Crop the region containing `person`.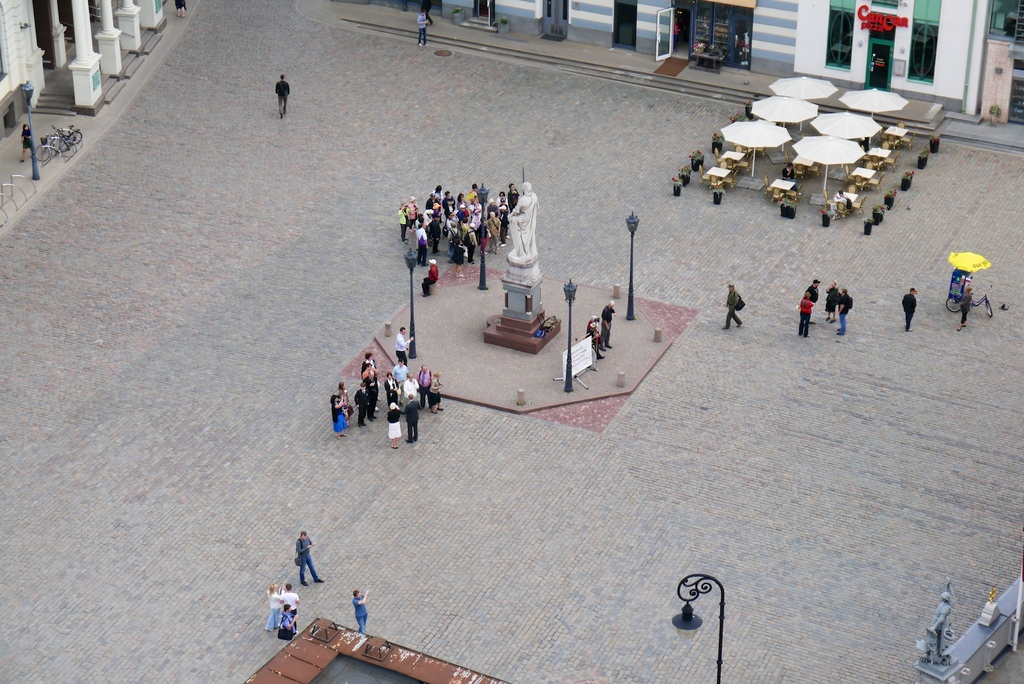
Crop region: pyautogui.locateOnScreen(835, 286, 851, 334).
